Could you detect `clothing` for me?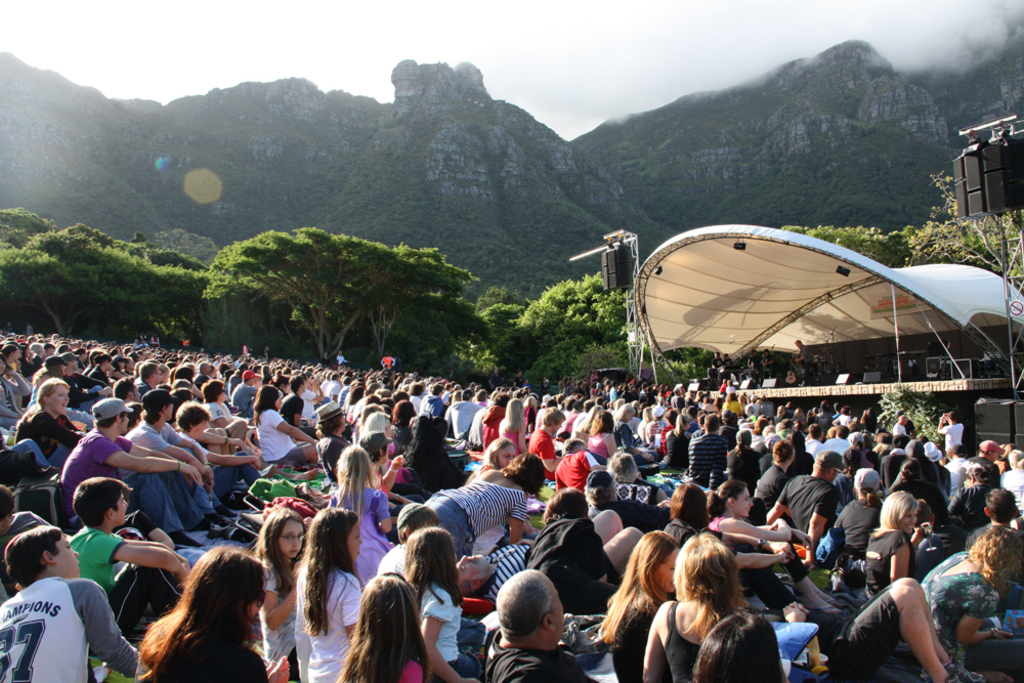
Detection result: <box>334,485,392,582</box>.
